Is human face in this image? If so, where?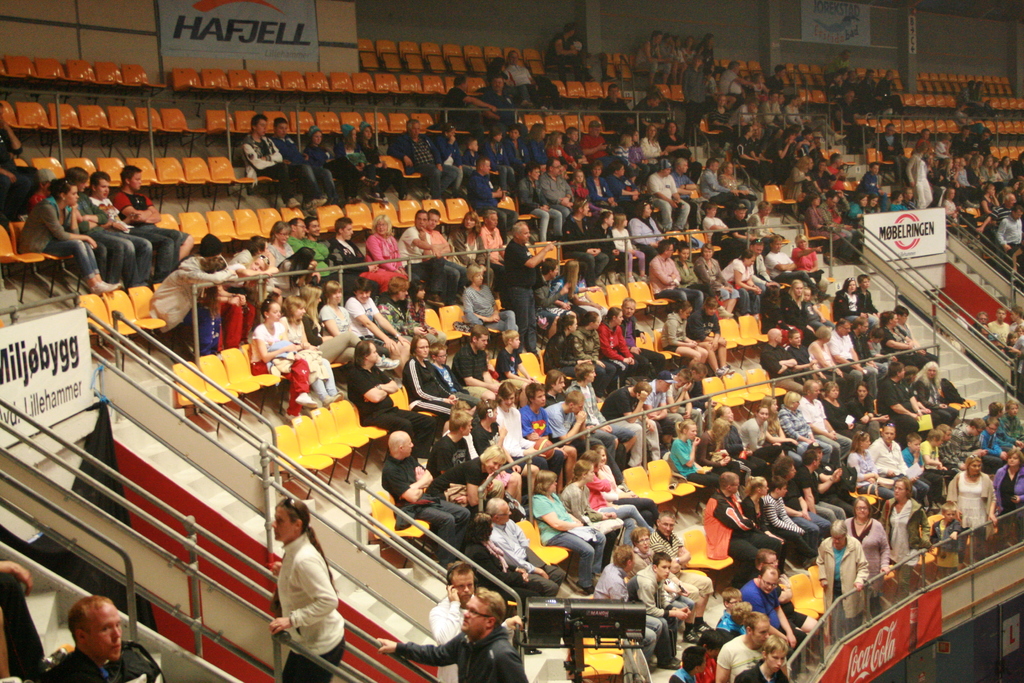
Yes, at x1=927, y1=367, x2=935, y2=375.
